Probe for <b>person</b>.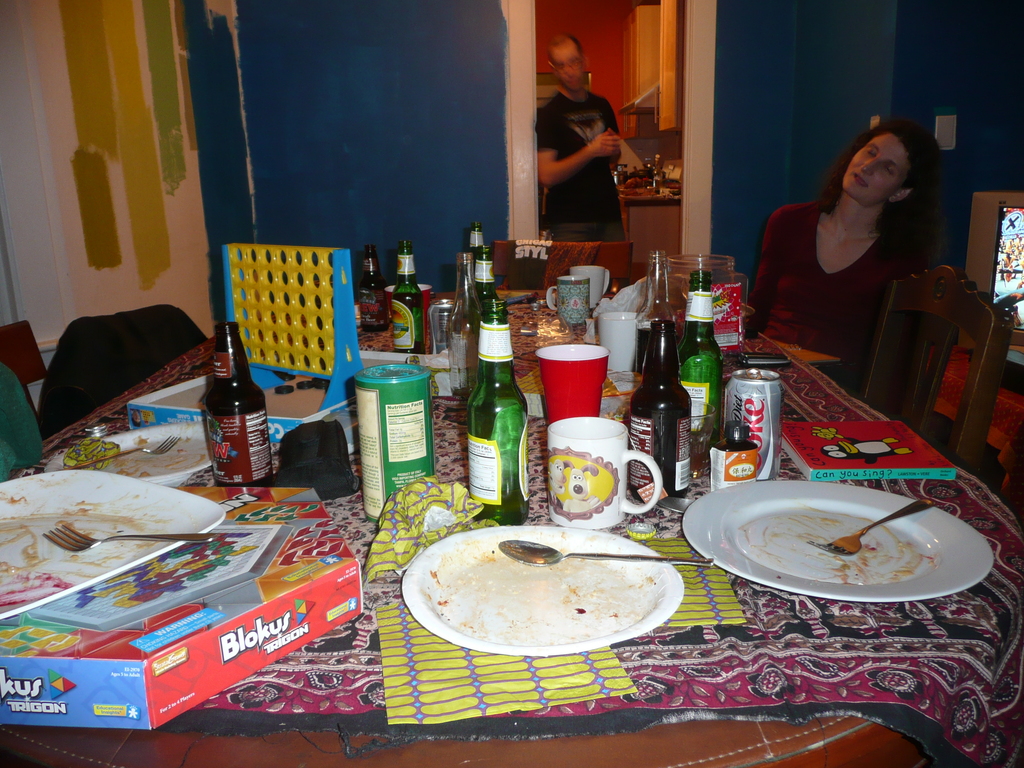
Probe result: x1=757, y1=118, x2=947, y2=395.
